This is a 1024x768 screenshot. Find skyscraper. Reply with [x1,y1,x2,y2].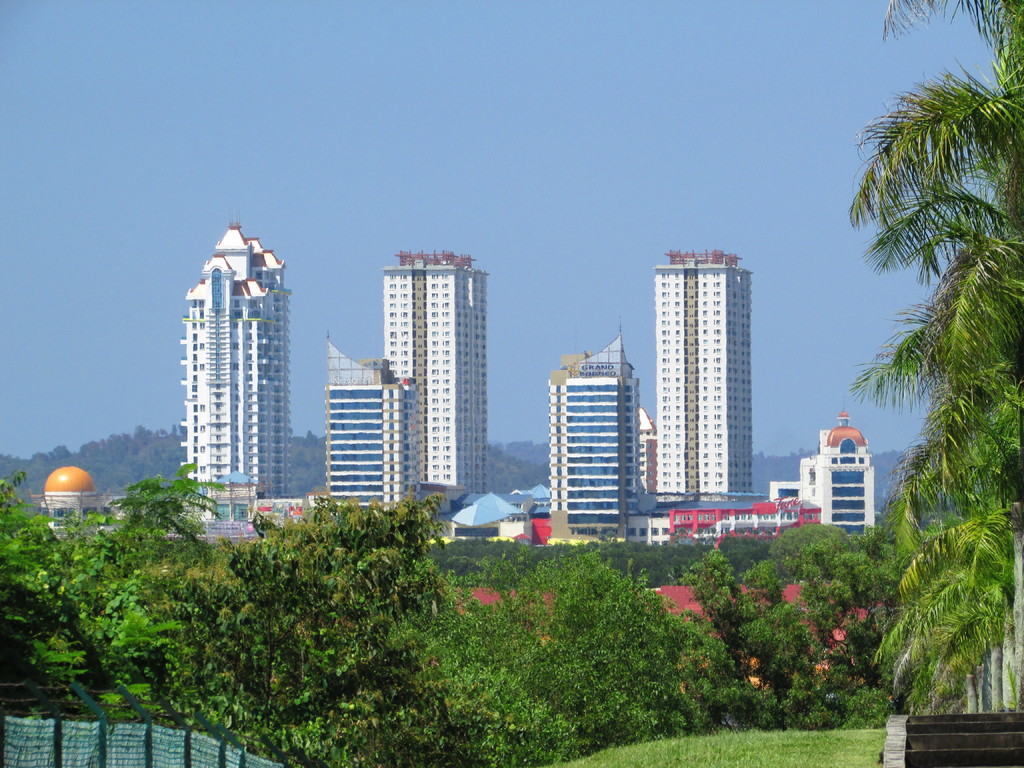
[540,319,634,552].
